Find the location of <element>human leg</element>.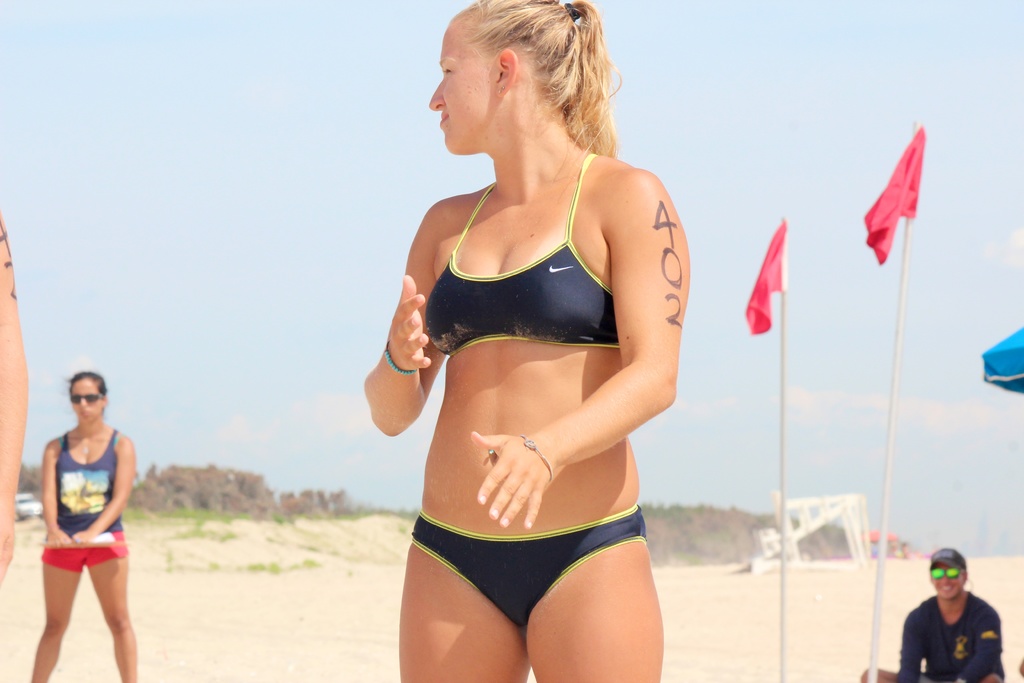
Location: <region>87, 541, 142, 682</region>.
